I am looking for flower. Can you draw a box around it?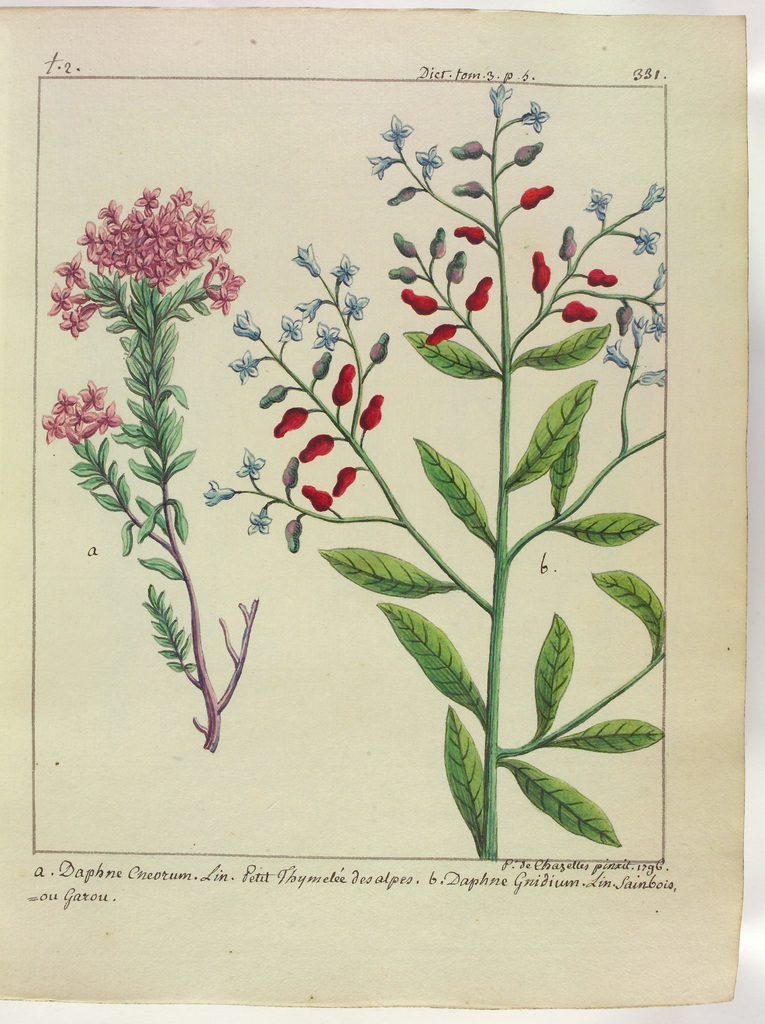
Sure, the bounding box is 295,296,319,324.
